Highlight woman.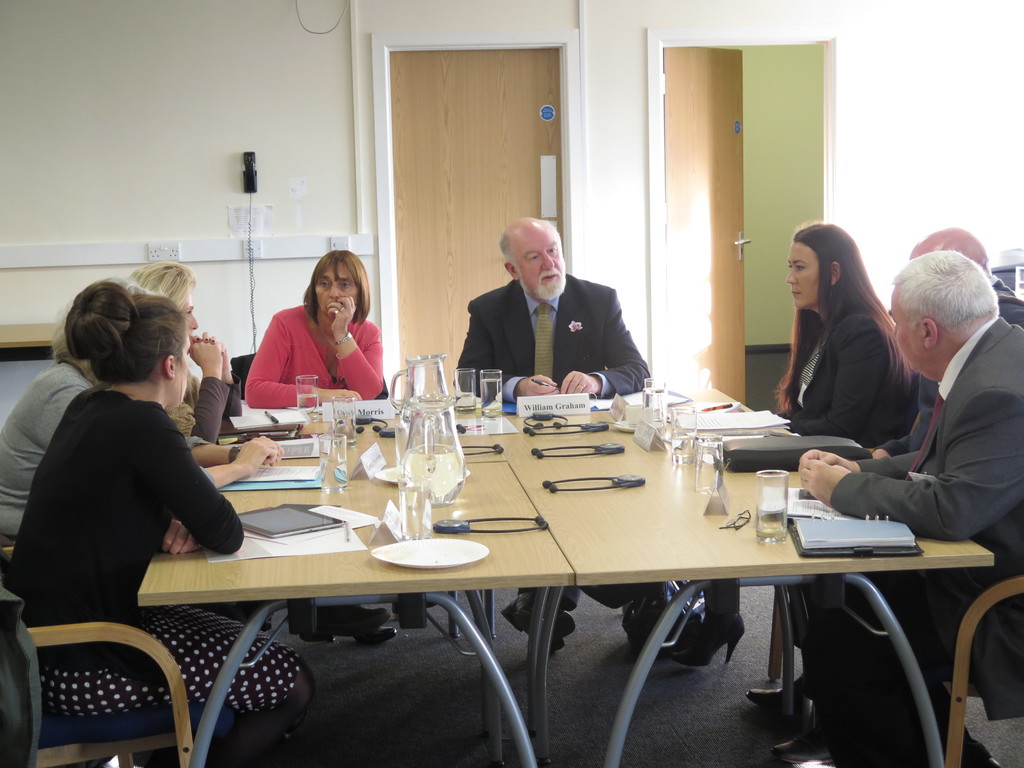
Highlighted region: region(673, 218, 916, 663).
